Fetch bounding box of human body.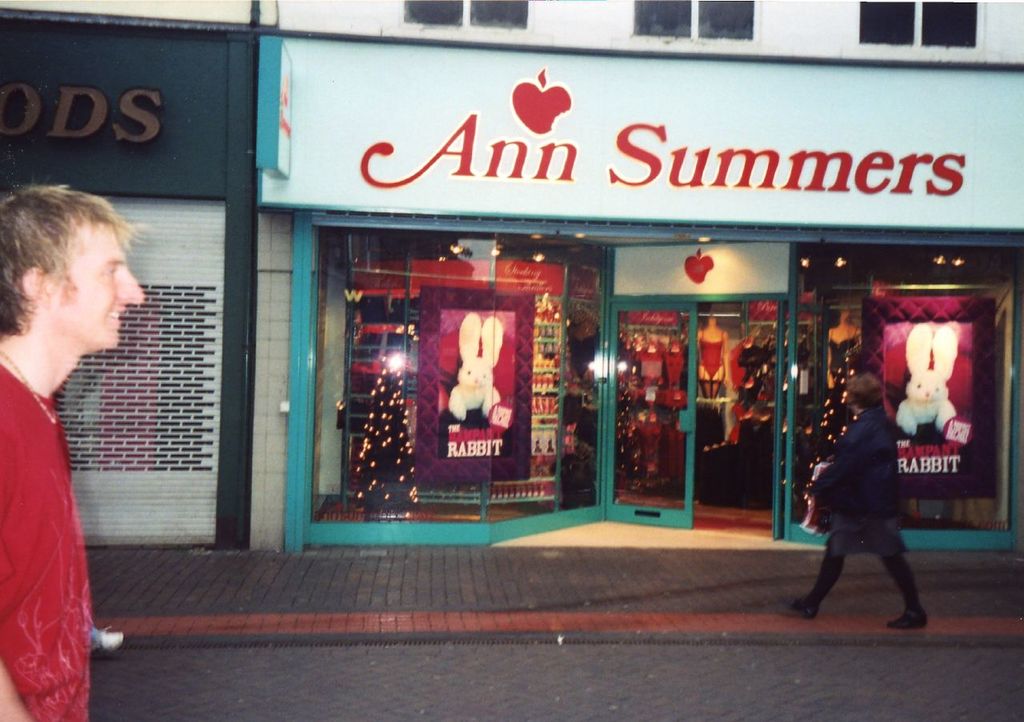
Bbox: <box>0,341,96,721</box>.
